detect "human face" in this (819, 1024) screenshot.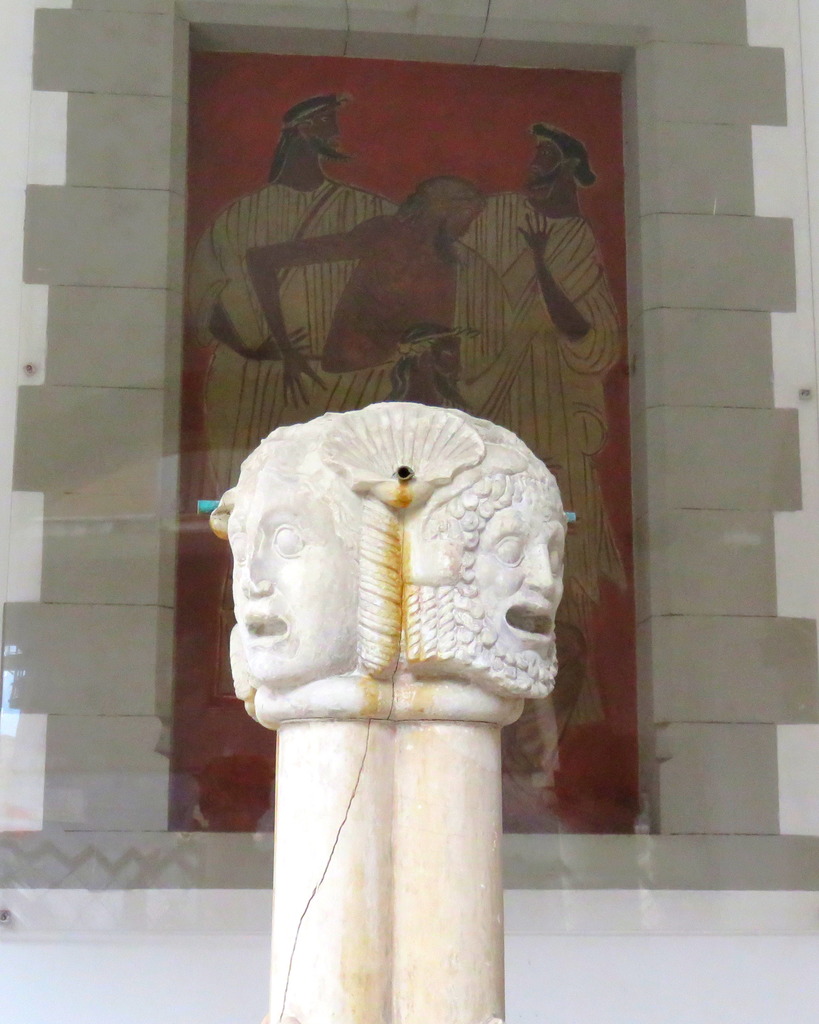
Detection: locate(468, 497, 568, 660).
